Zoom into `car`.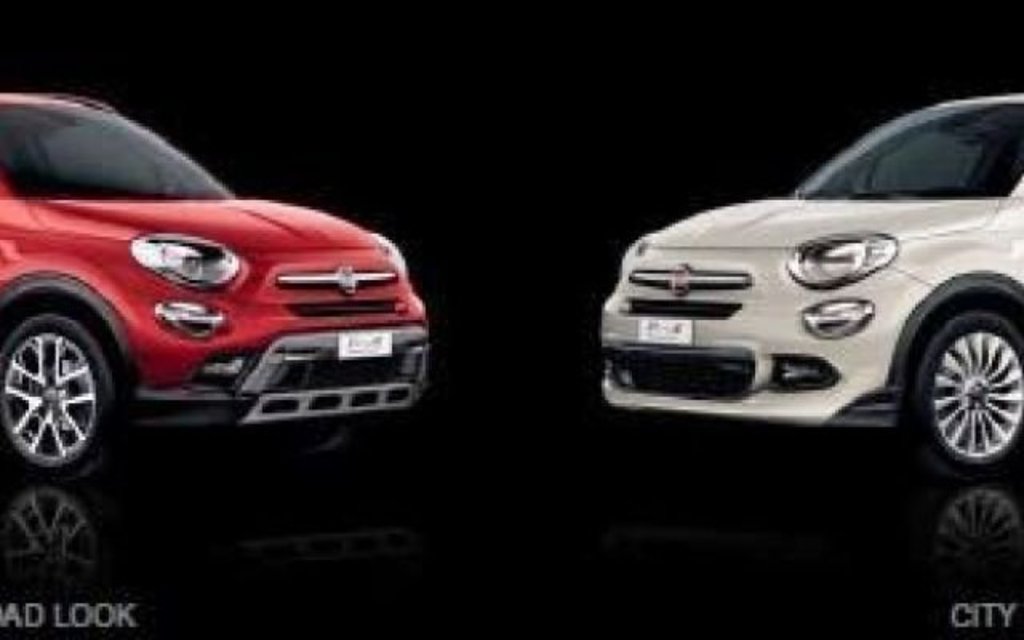
Zoom target: bbox=[605, 117, 1023, 464].
